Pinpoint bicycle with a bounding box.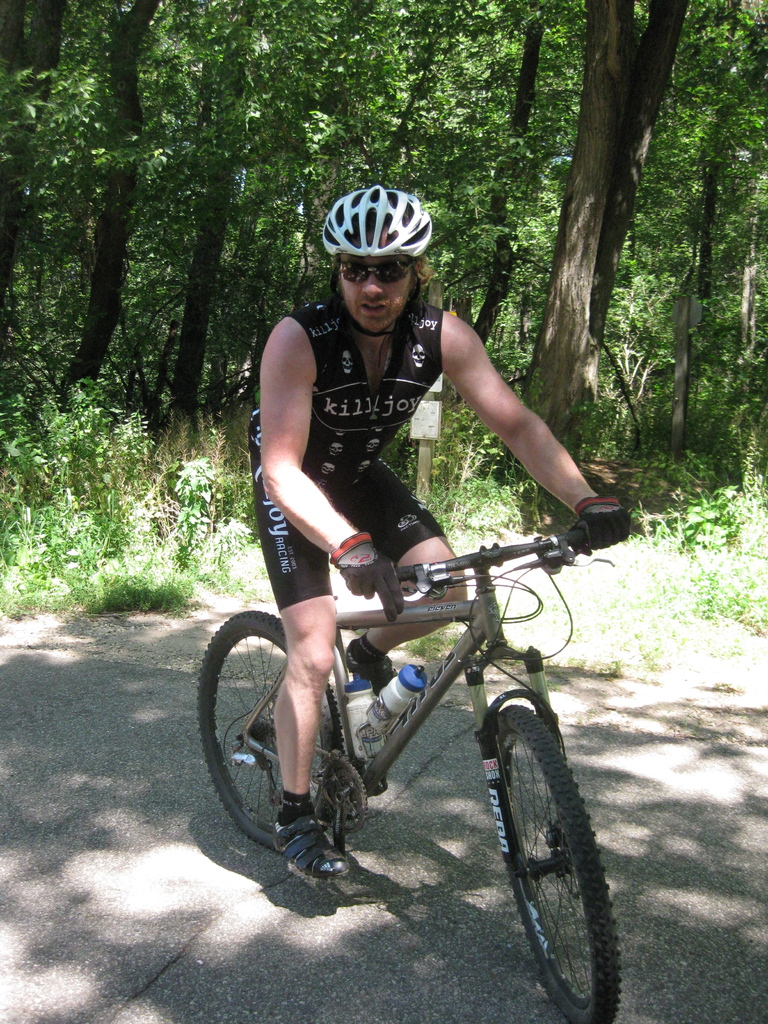
crop(190, 509, 634, 1023).
